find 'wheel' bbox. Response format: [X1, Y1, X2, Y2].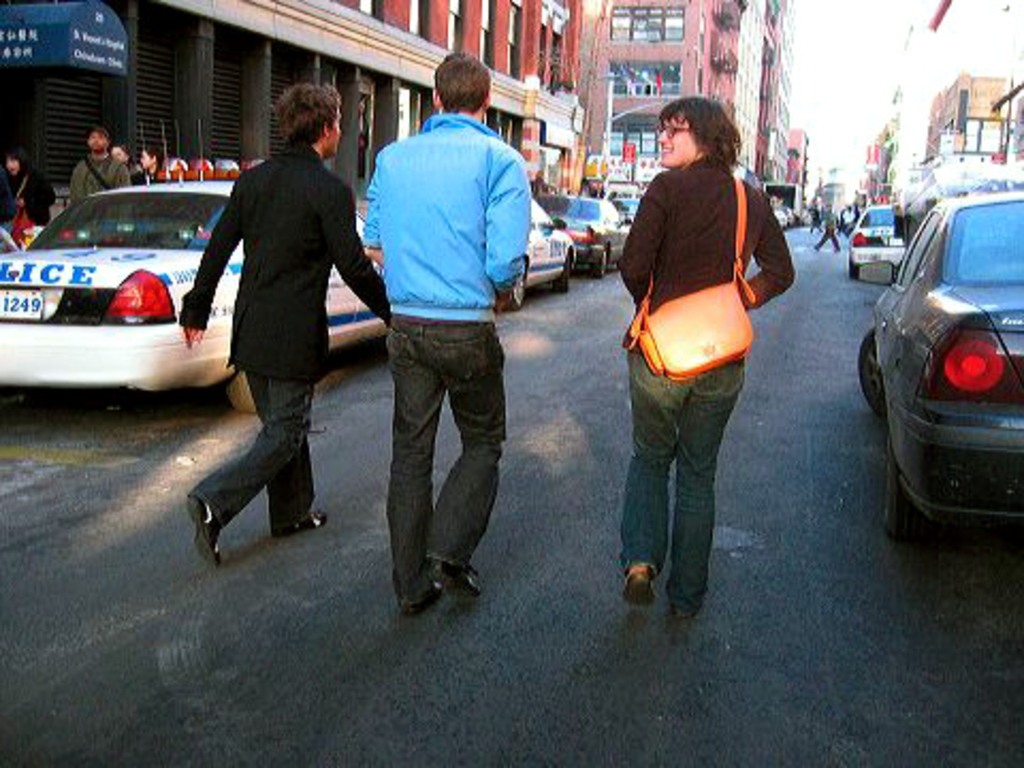
[845, 262, 860, 279].
